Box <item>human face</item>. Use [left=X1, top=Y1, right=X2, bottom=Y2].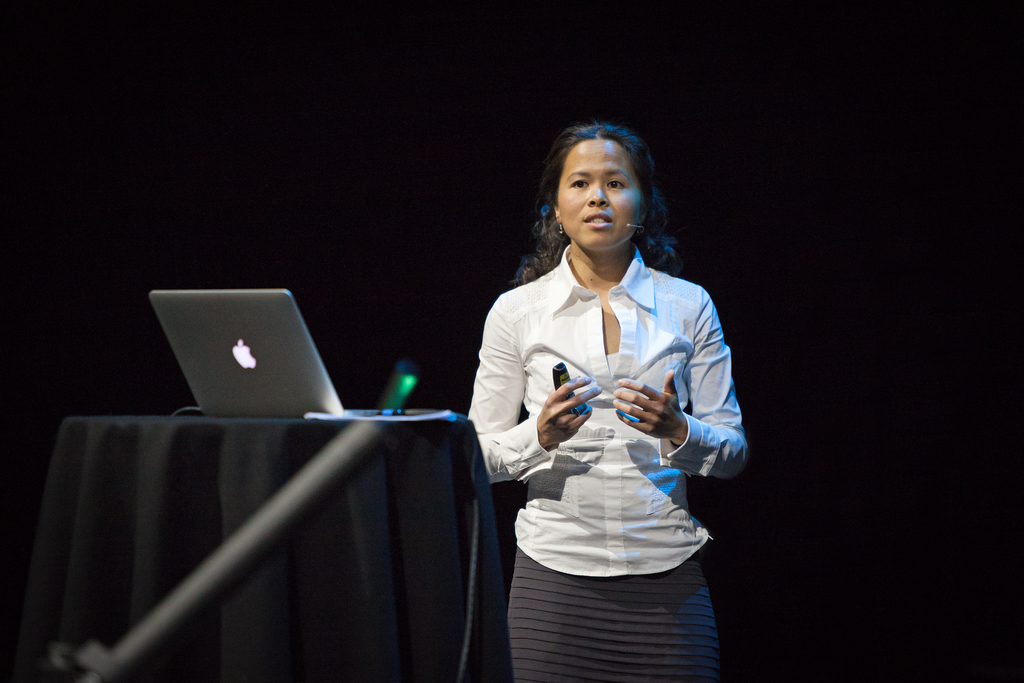
[left=552, top=136, right=643, bottom=248].
